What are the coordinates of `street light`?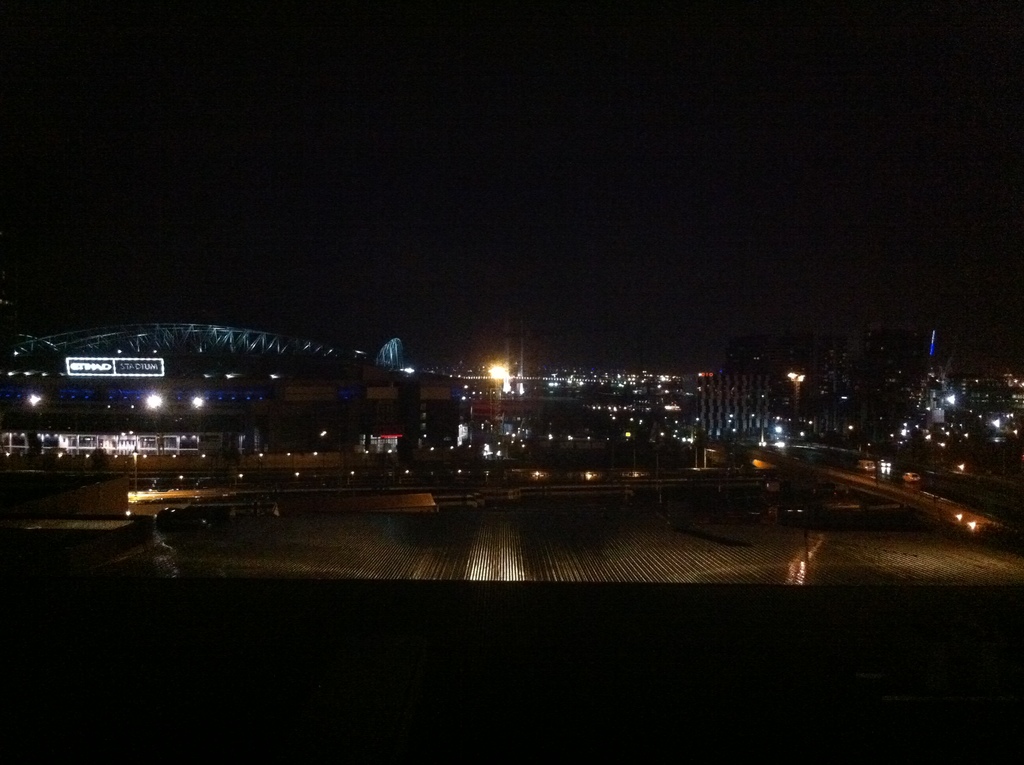
454 467 463 488.
